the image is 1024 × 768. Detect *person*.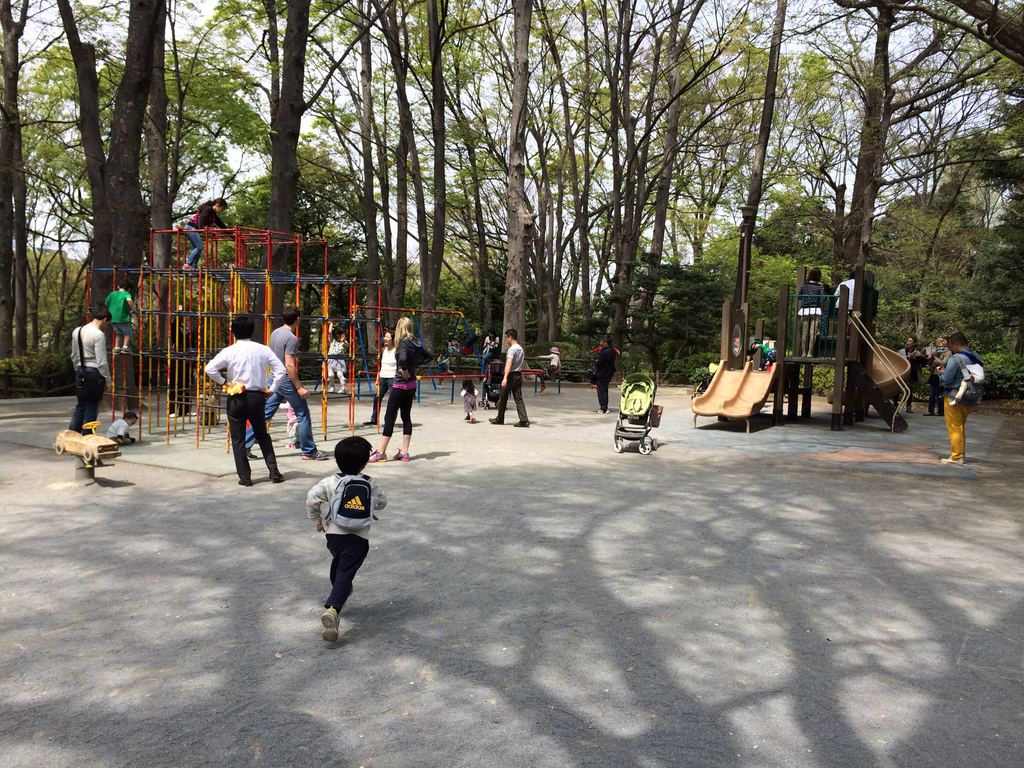
Detection: rect(167, 305, 202, 421).
